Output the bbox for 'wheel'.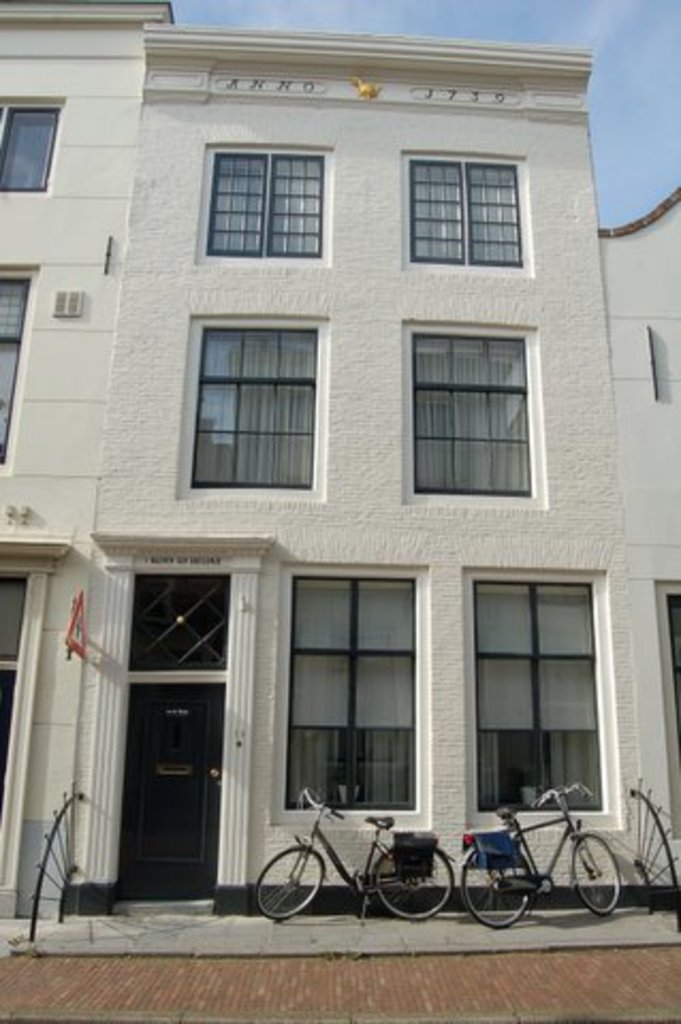
pyautogui.locateOnScreen(459, 843, 534, 928).
